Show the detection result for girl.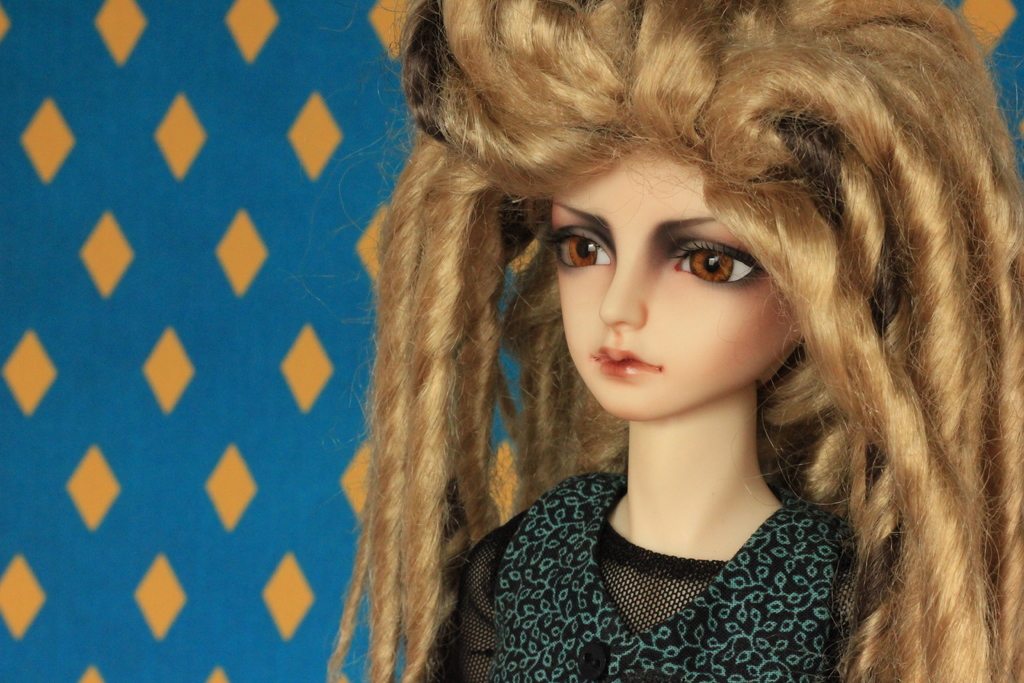
detection(320, 0, 1023, 682).
